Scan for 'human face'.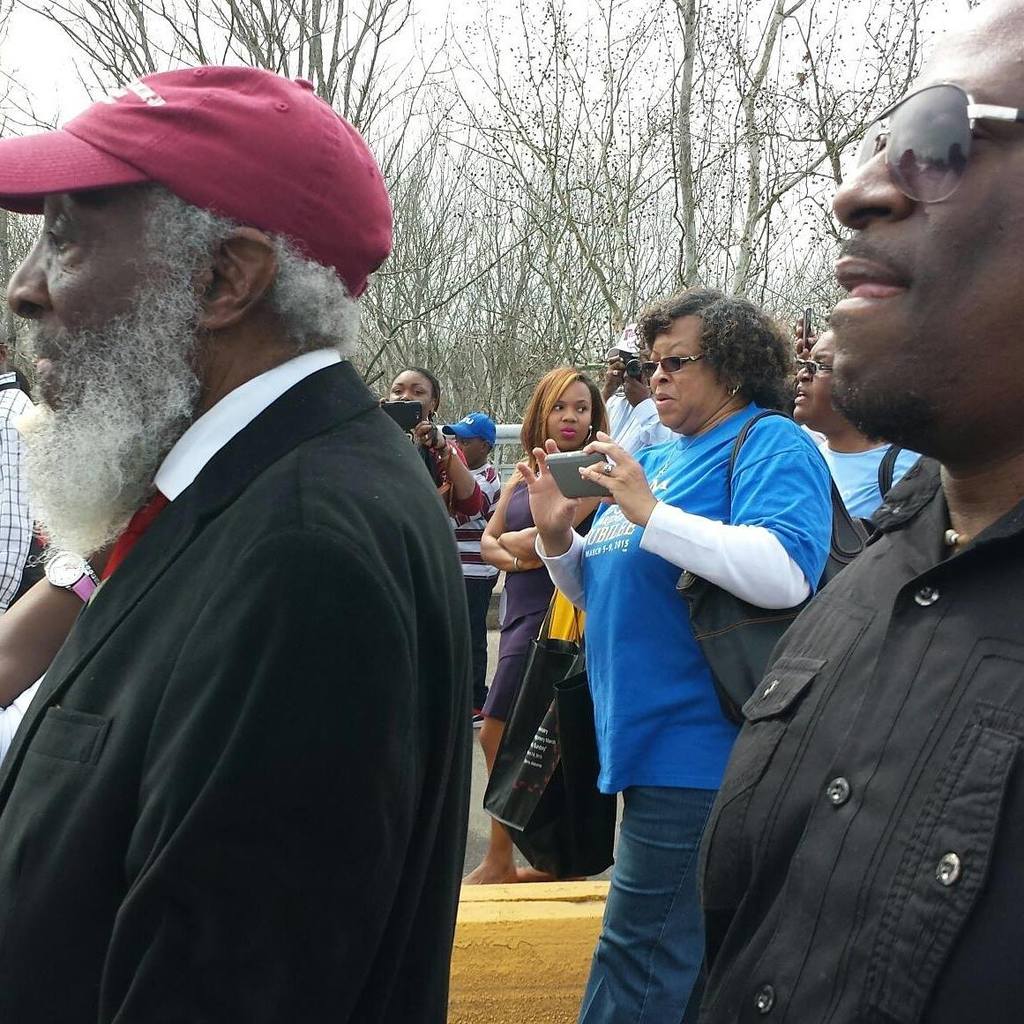
Scan result: (650, 316, 722, 432).
